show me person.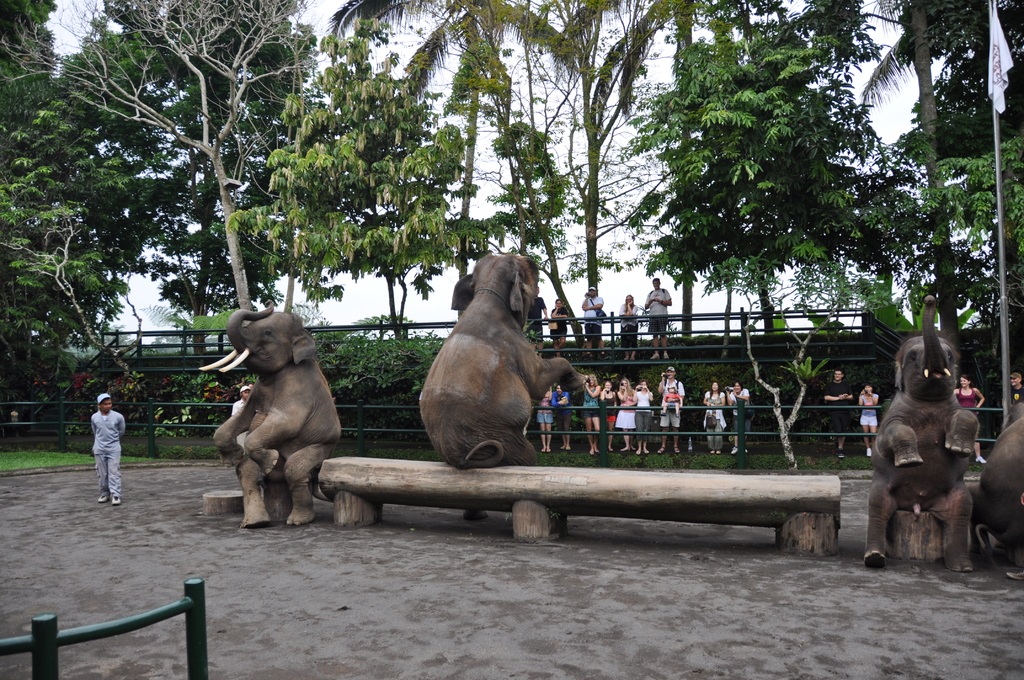
person is here: 581,284,605,355.
